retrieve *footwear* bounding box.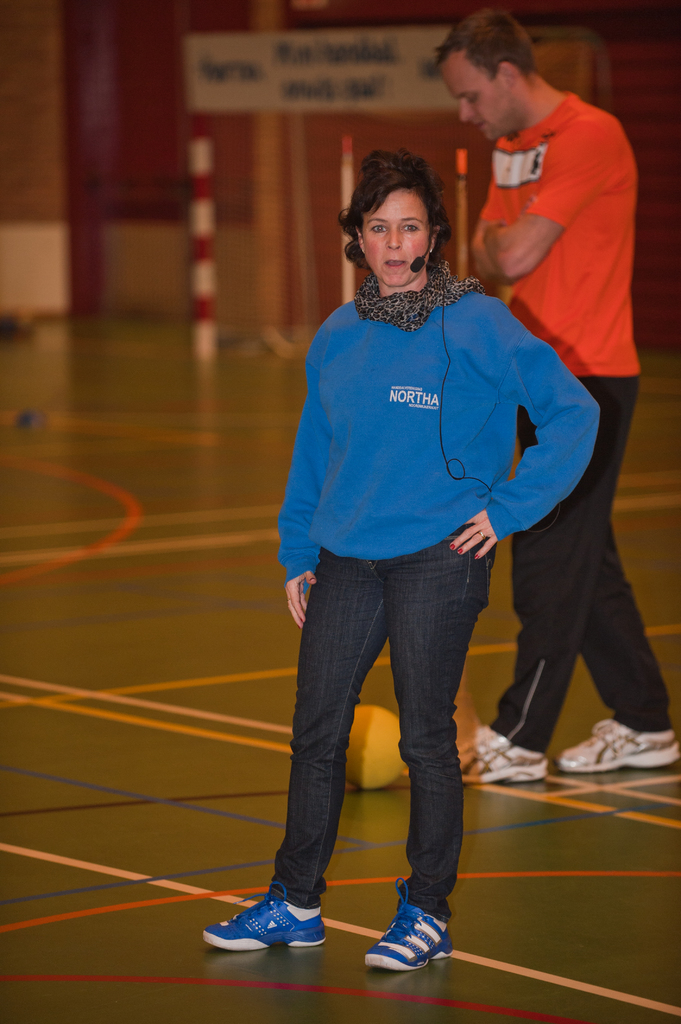
Bounding box: (362,884,445,968).
